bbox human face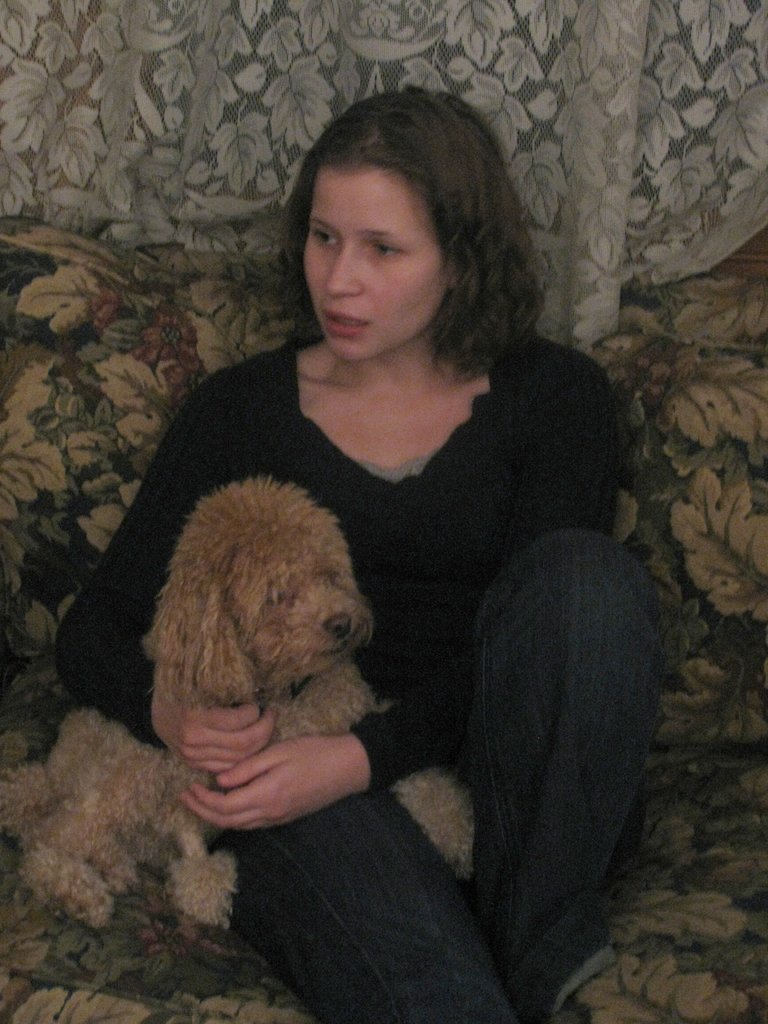
[300, 172, 449, 363]
